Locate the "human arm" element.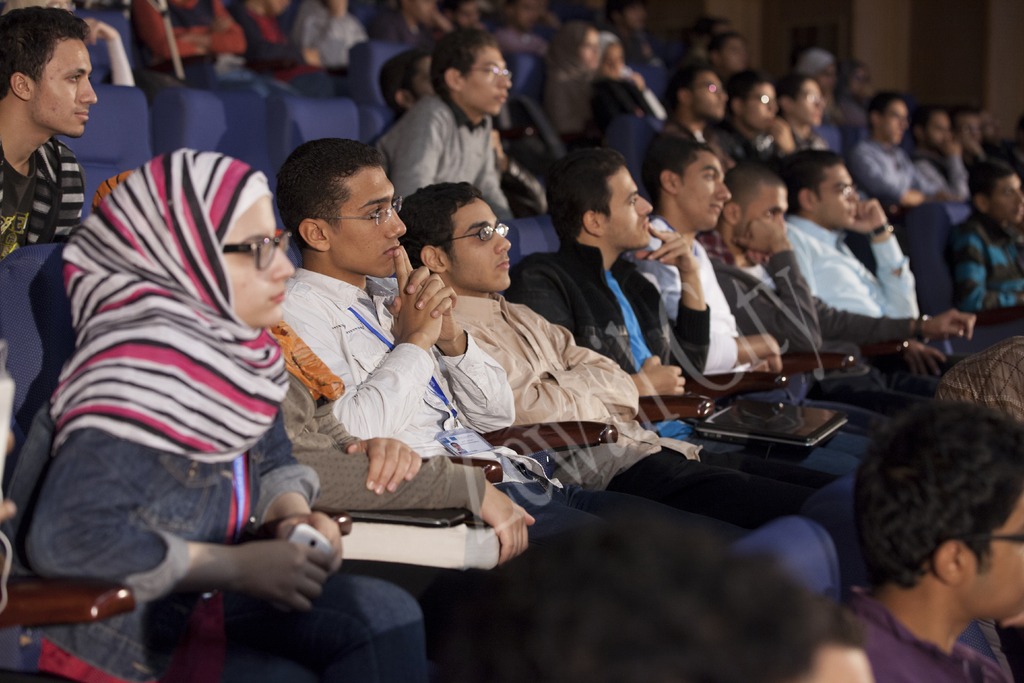
Element bbox: <box>532,304,642,435</box>.
